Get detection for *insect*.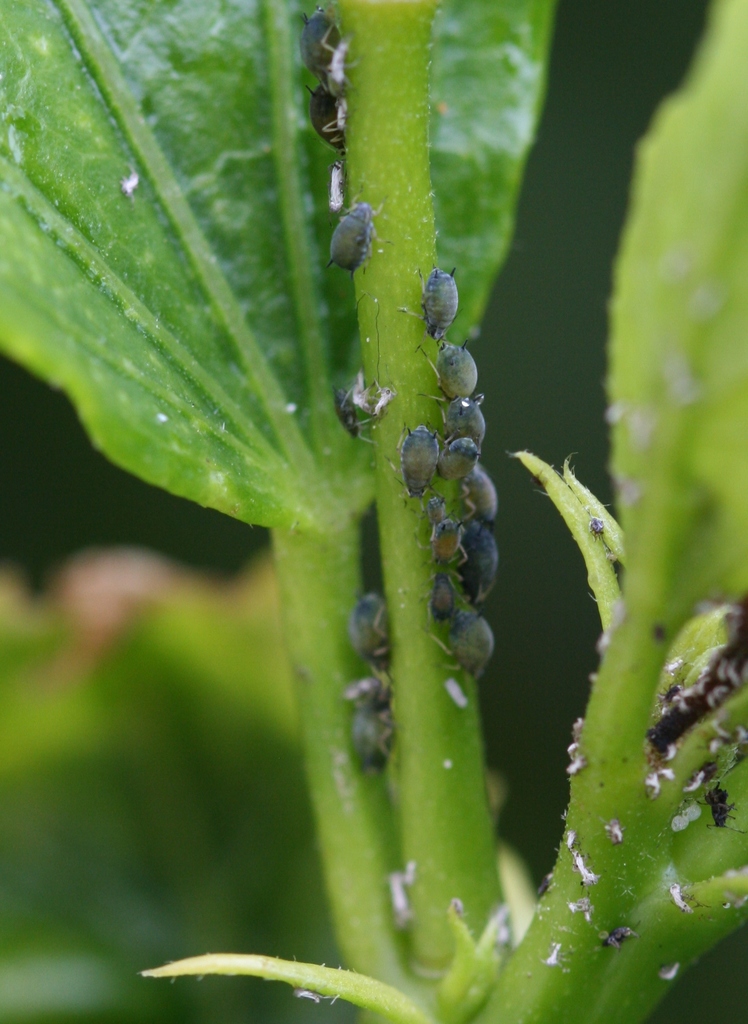
Detection: [x1=338, y1=386, x2=361, y2=438].
